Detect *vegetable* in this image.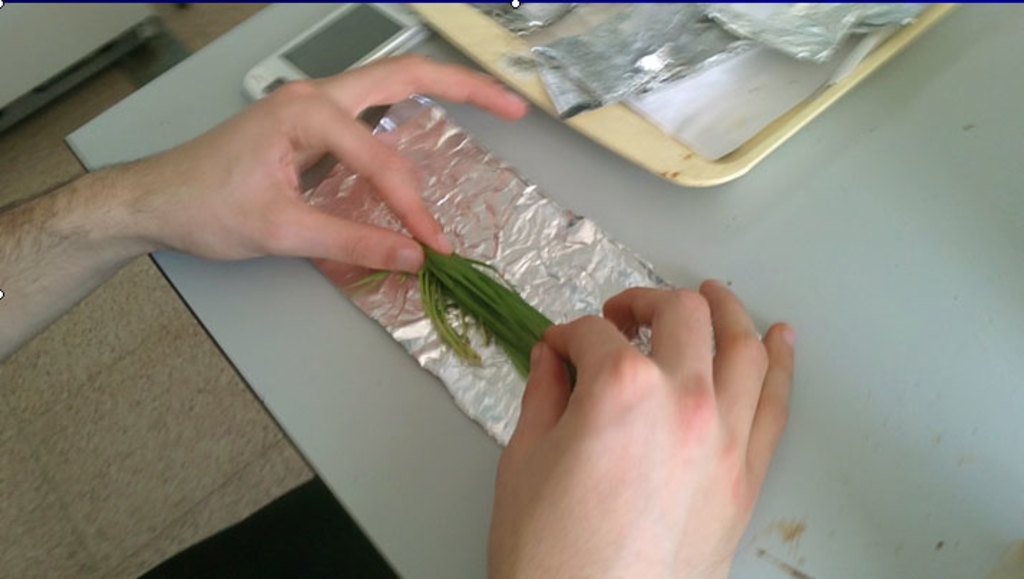
Detection: {"x1": 344, "y1": 239, "x2": 552, "y2": 370}.
